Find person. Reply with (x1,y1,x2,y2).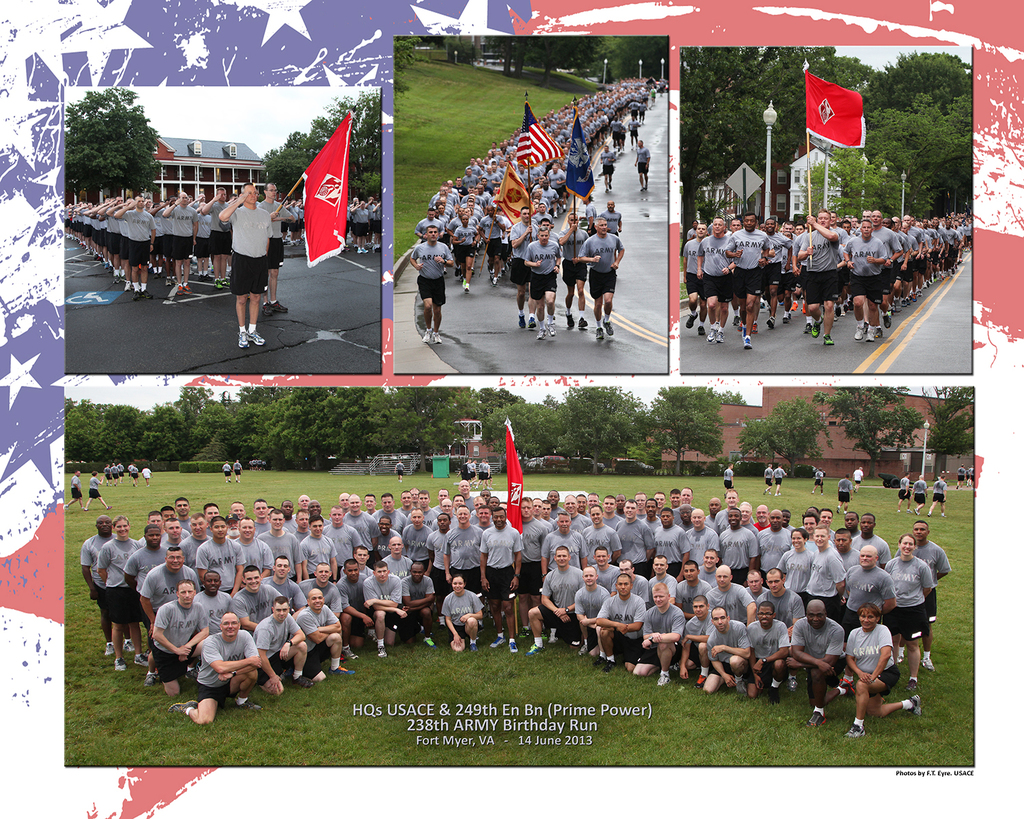
(670,487,693,528).
